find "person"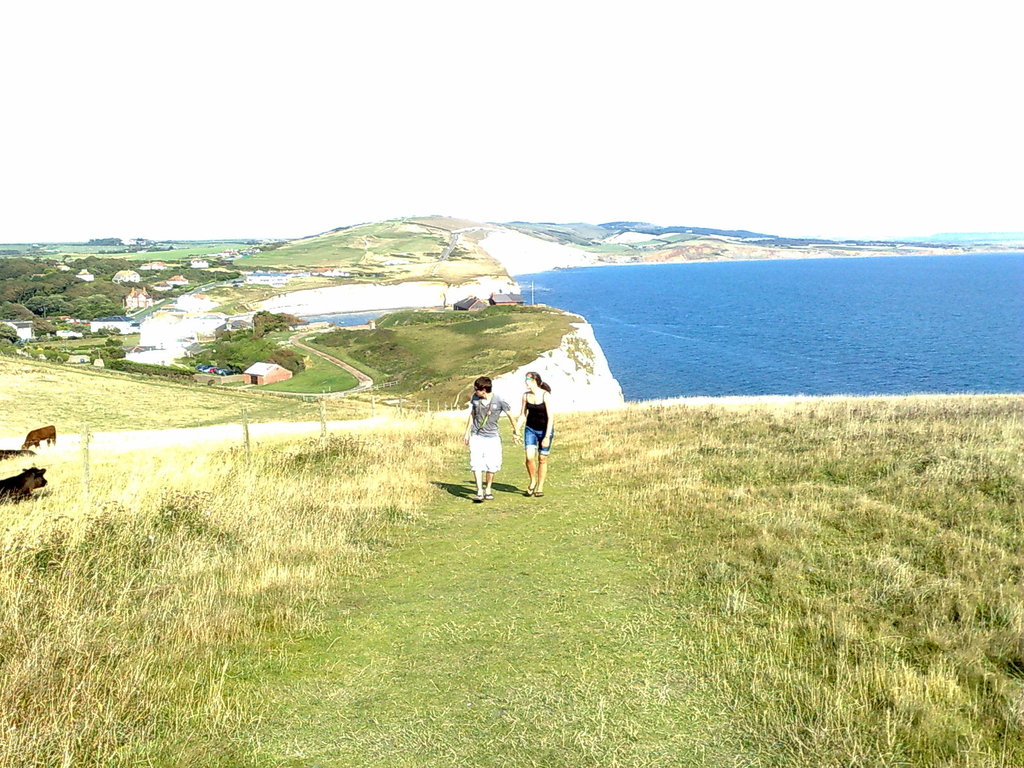
{"left": 463, "top": 375, "right": 509, "bottom": 500}
